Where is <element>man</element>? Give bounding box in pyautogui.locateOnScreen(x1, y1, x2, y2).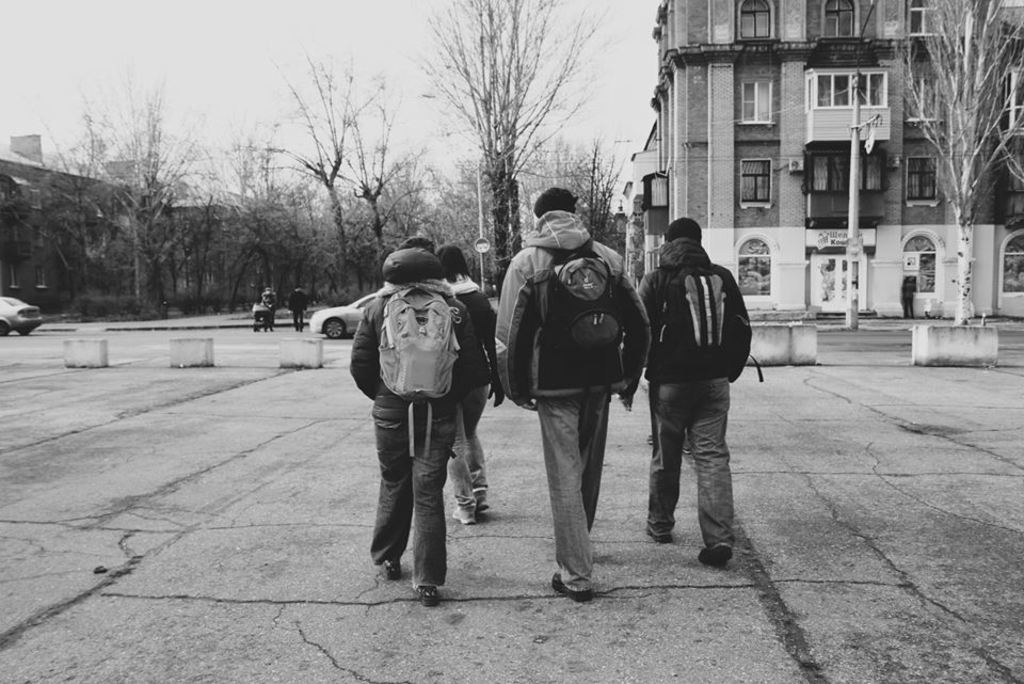
pyautogui.locateOnScreen(496, 188, 651, 602).
